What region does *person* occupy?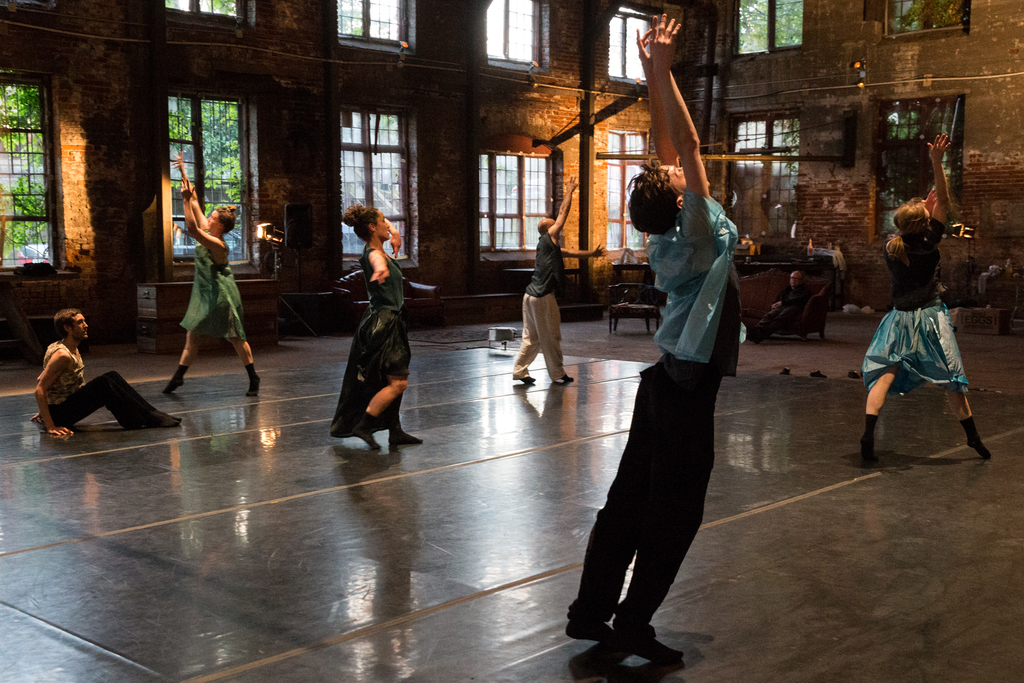
(163,148,262,397).
